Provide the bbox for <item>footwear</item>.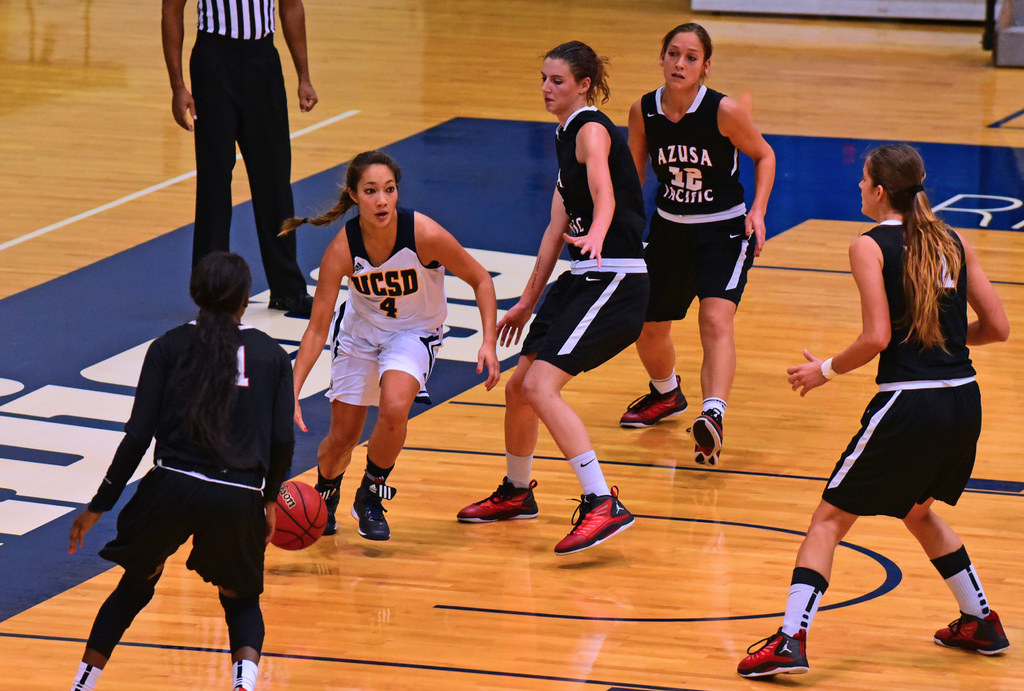
(929,610,1023,656).
